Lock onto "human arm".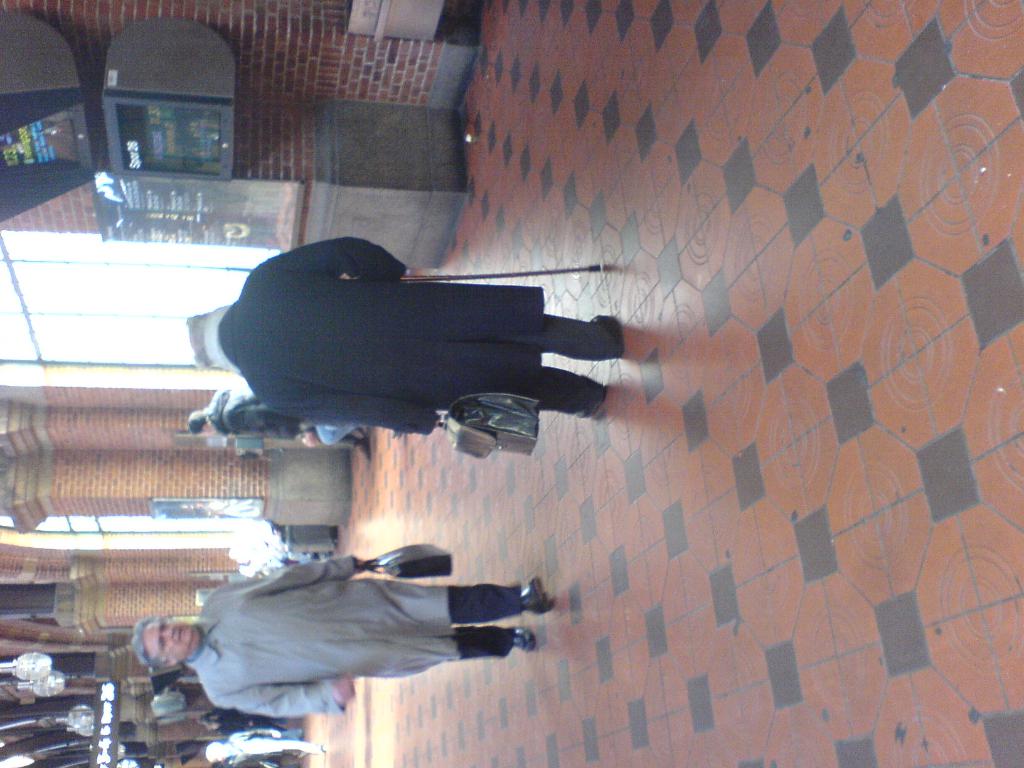
Locked: (252, 229, 429, 281).
